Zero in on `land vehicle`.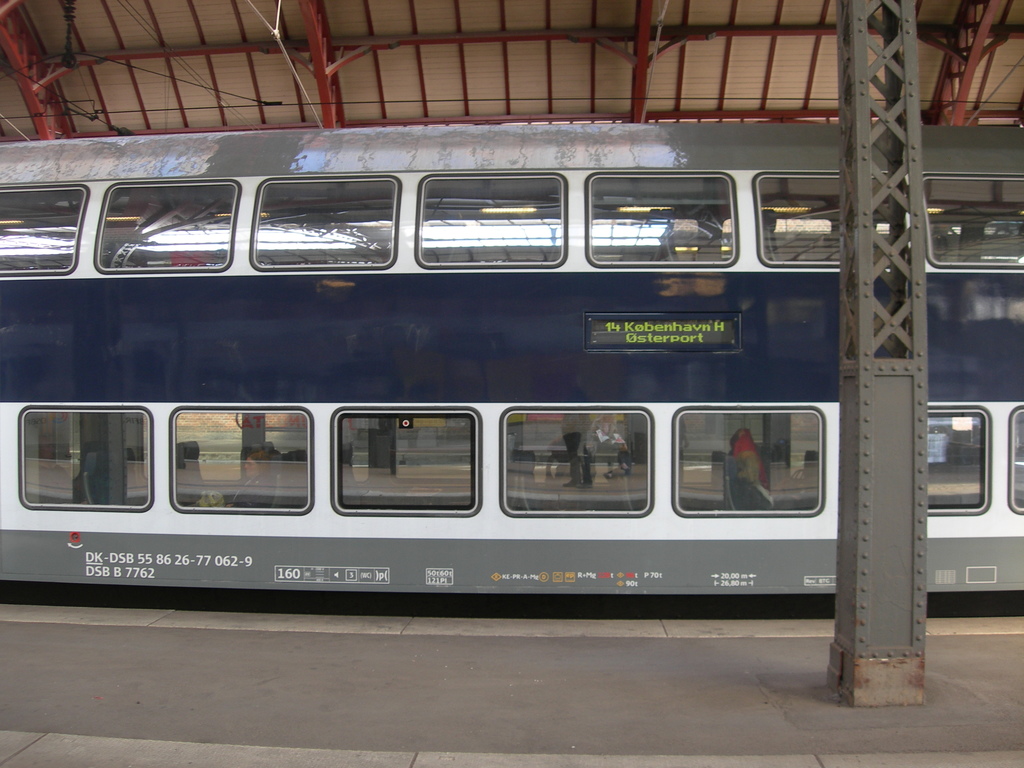
Zeroed in: bbox=[0, 114, 954, 622].
